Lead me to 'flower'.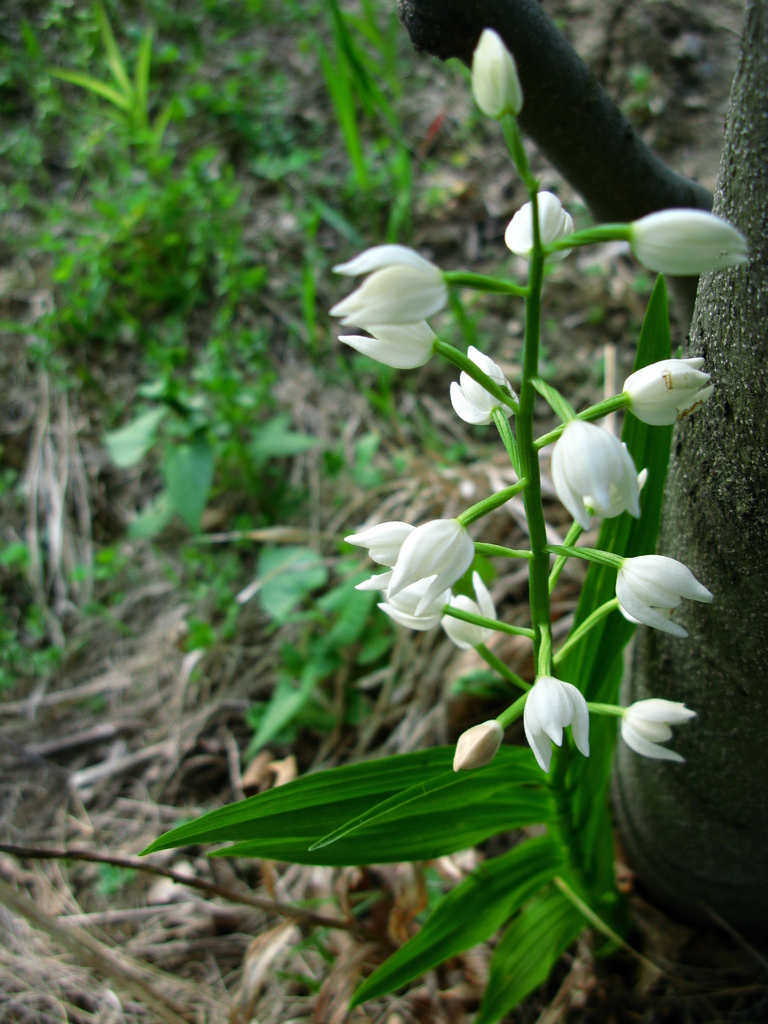
Lead to [x1=611, y1=554, x2=717, y2=639].
